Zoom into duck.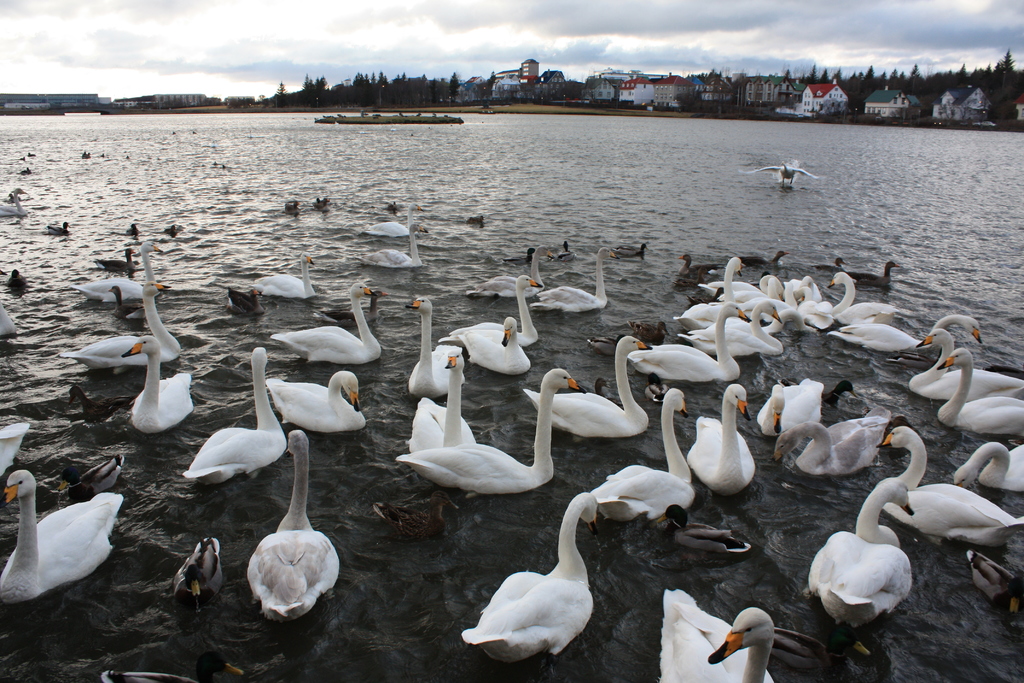
Zoom target: x1=45 y1=220 x2=72 y2=237.
